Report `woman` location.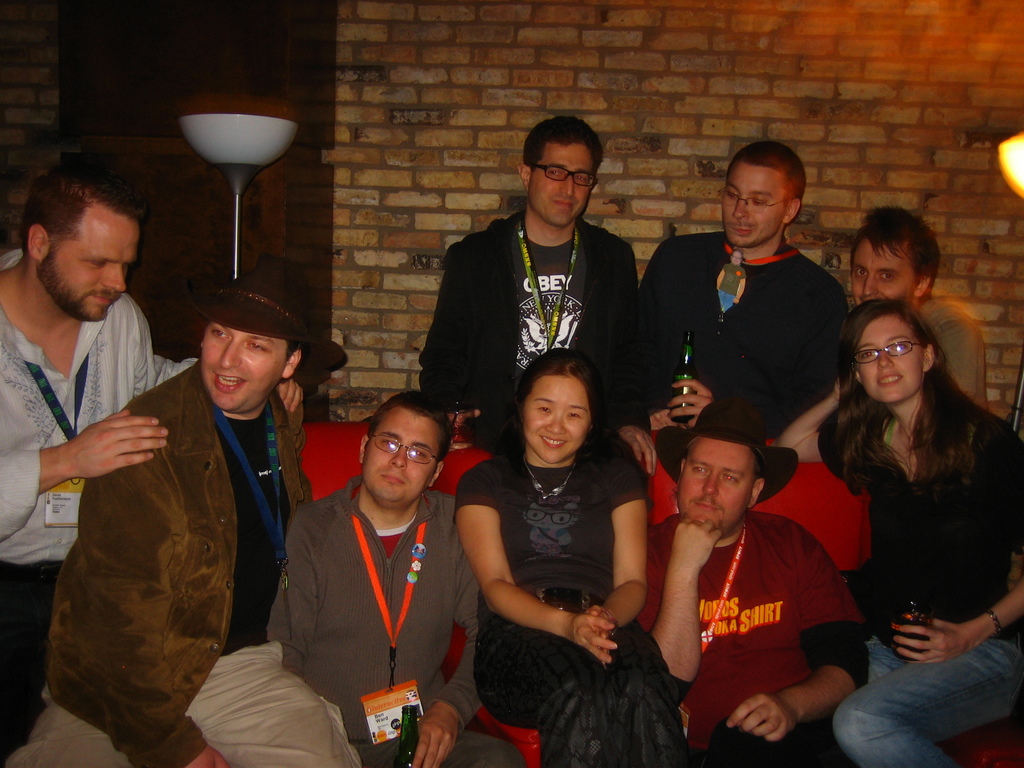
Report: detection(452, 339, 699, 767).
